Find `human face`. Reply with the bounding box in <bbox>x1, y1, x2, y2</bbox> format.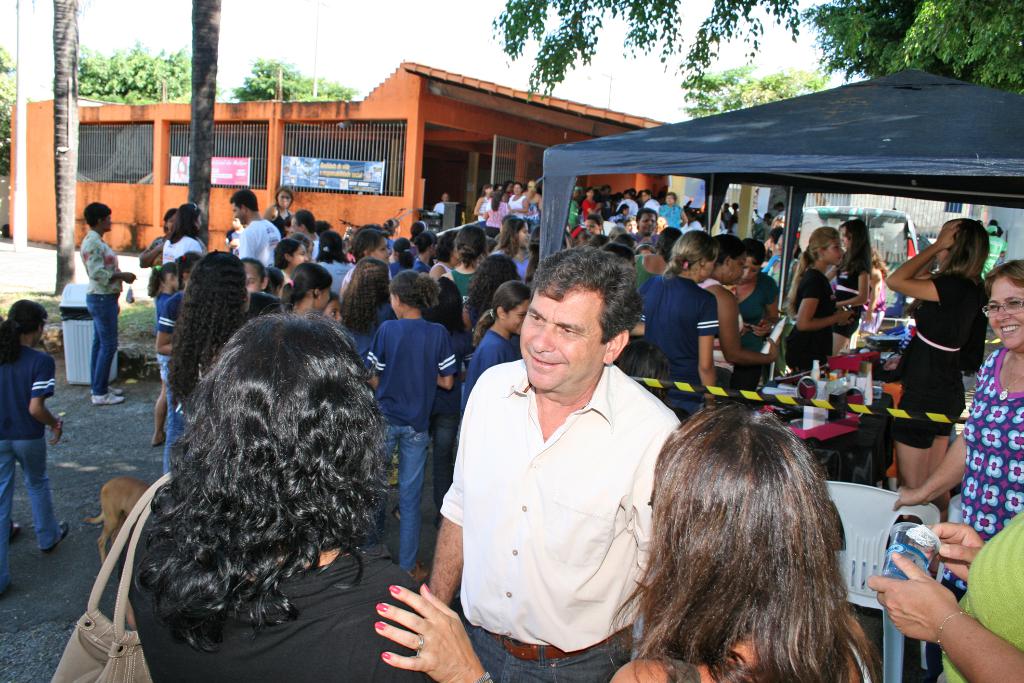
<bbox>520, 285, 607, 391</bbox>.
